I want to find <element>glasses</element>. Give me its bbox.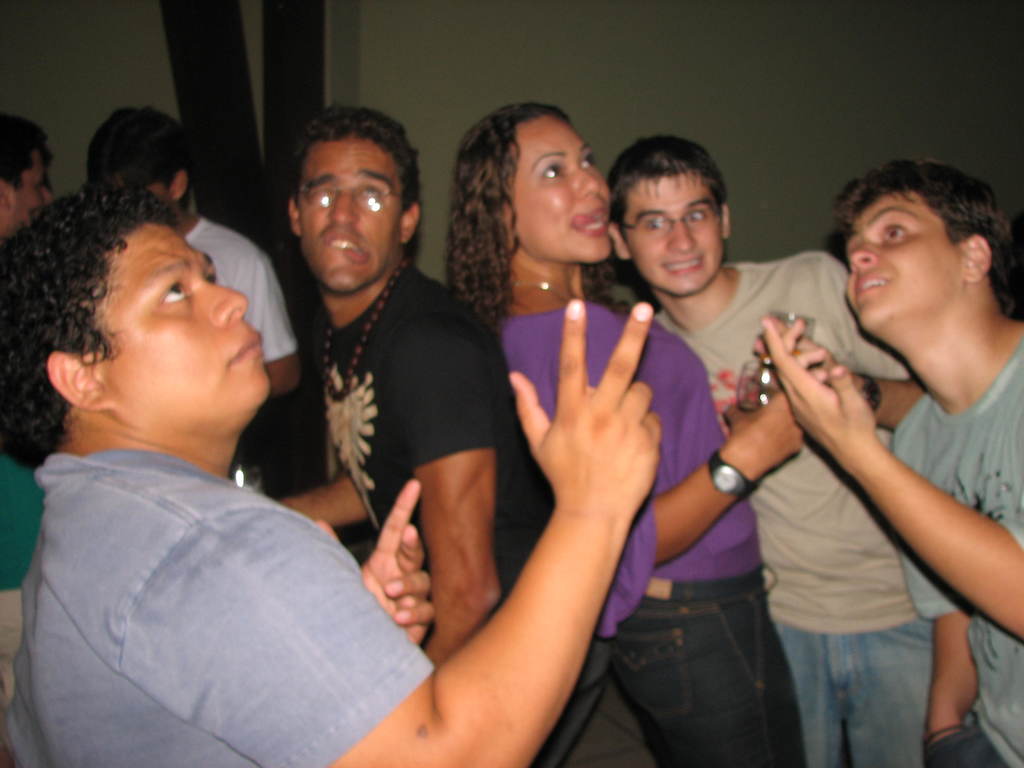
box(271, 170, 415, 225).
